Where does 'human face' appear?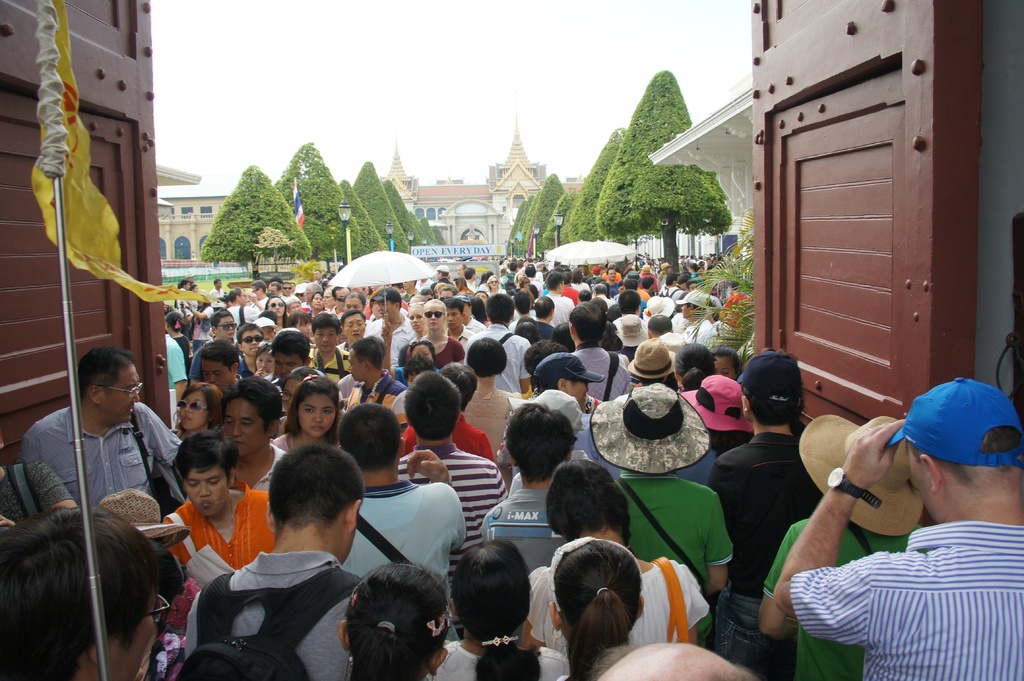
Appears at left=335, top=292, right=347, bottom=307.
